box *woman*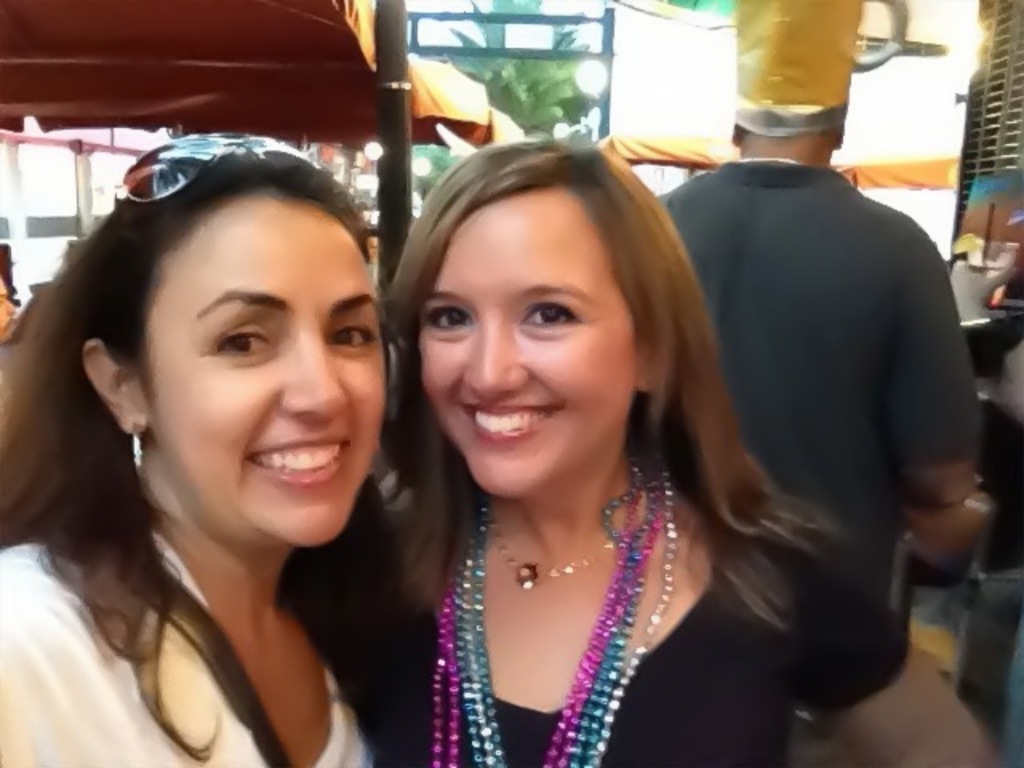
region(370, 138, 1005, 766)
